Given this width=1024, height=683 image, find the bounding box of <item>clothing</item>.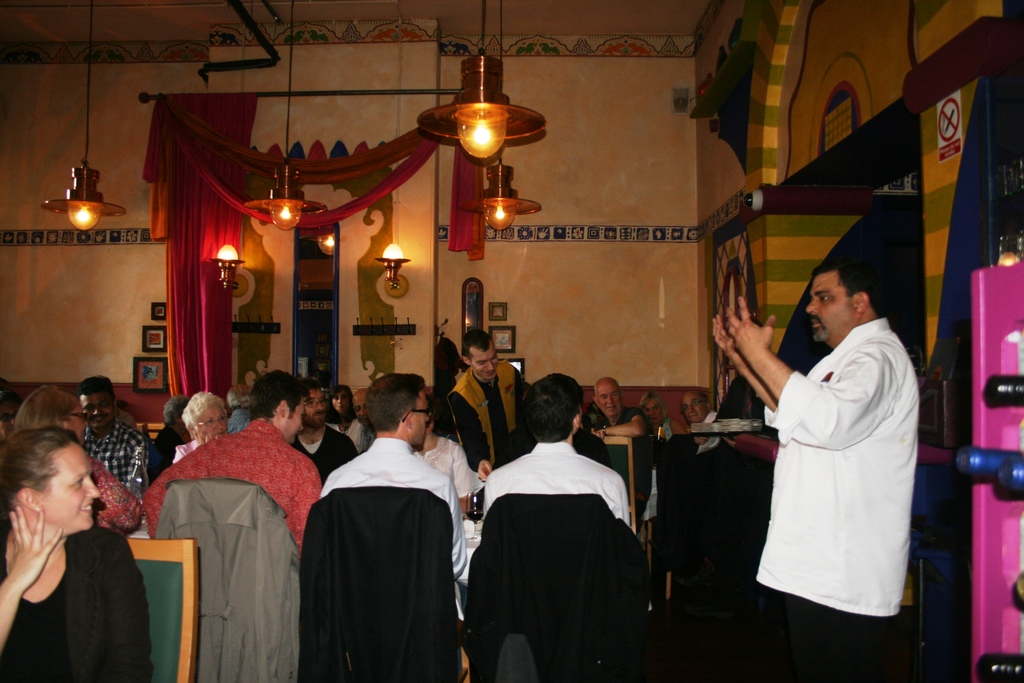
(left=346, top=416, right=367, bottom=450).
